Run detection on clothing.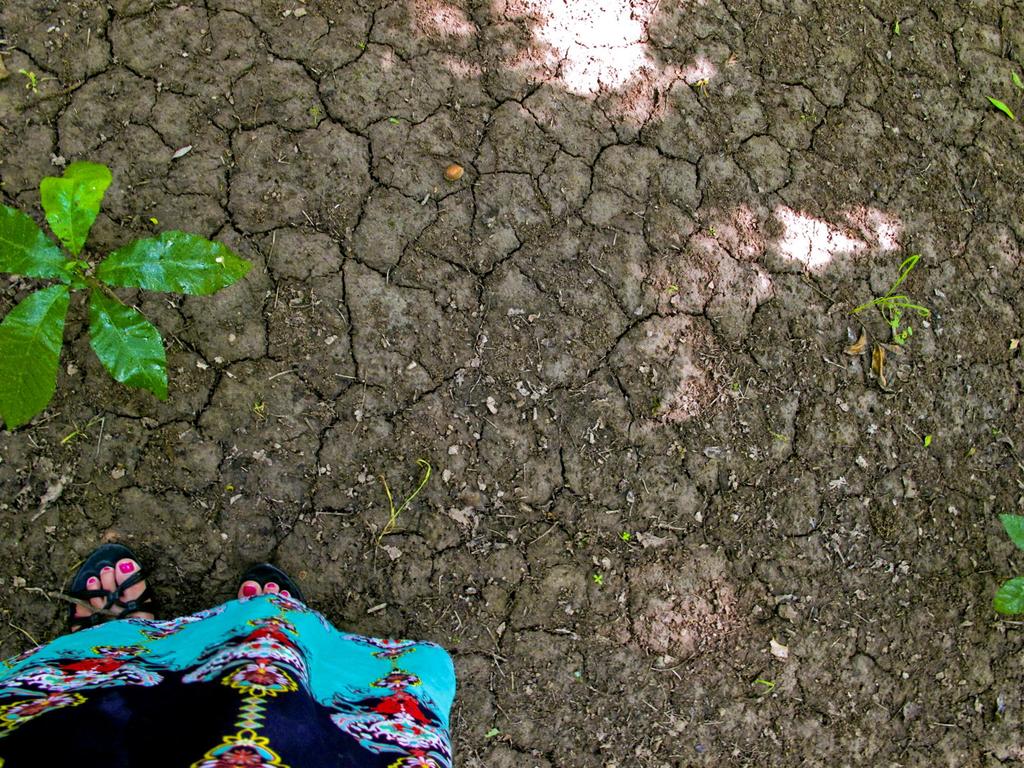
Result: 1:566:465:765.
